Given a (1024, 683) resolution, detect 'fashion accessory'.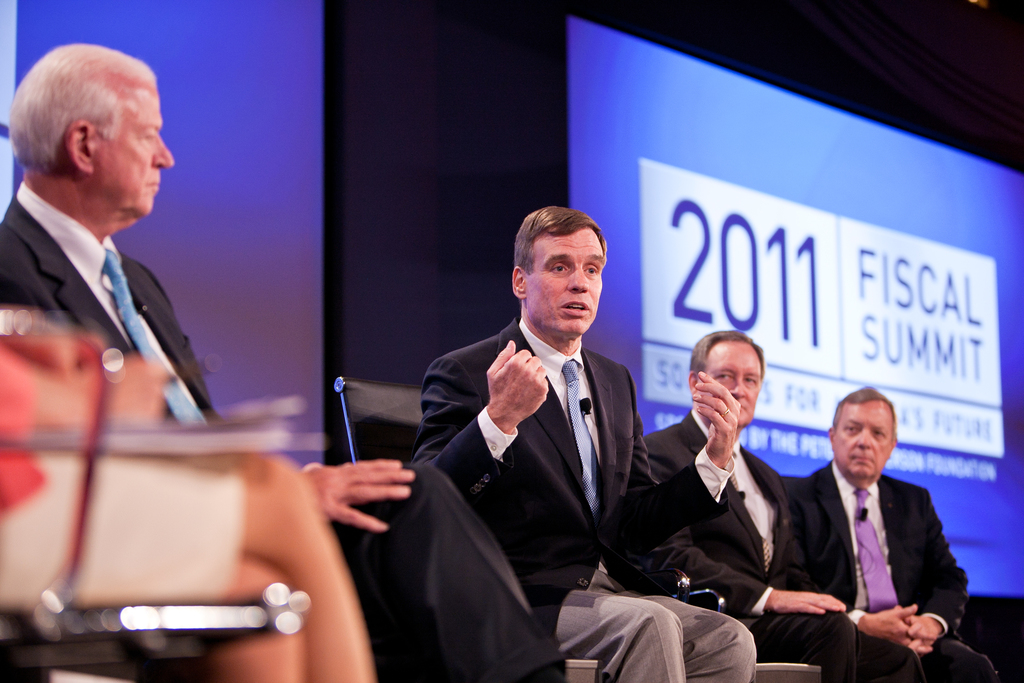
left=731, top=470, right=769, bottom=569.
